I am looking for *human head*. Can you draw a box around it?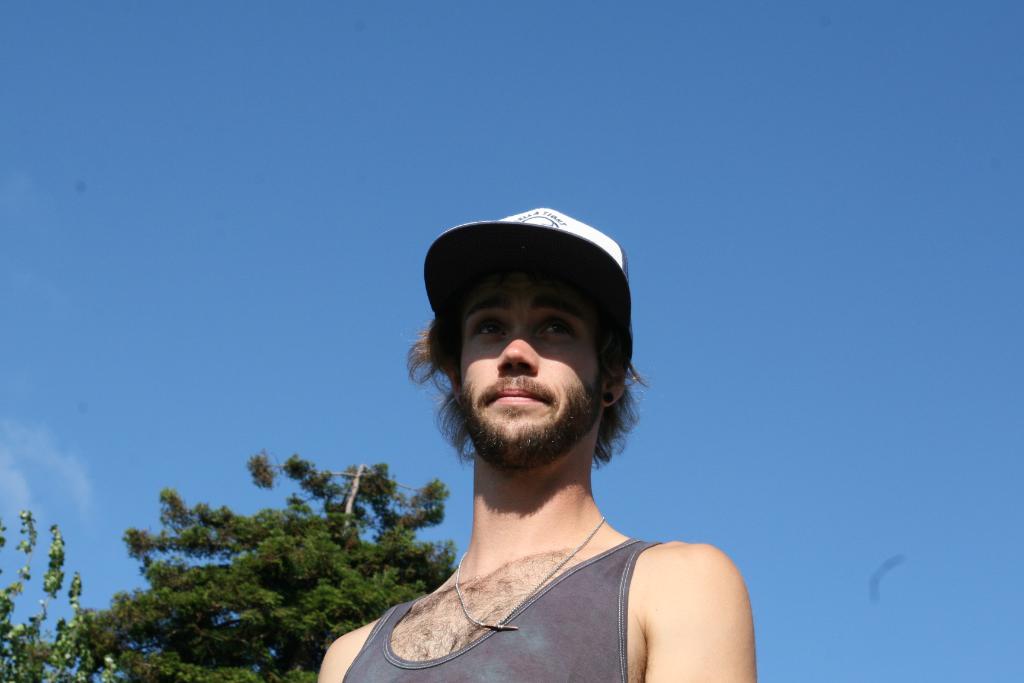
Sure, the bounding box is [419,209,646,491].
